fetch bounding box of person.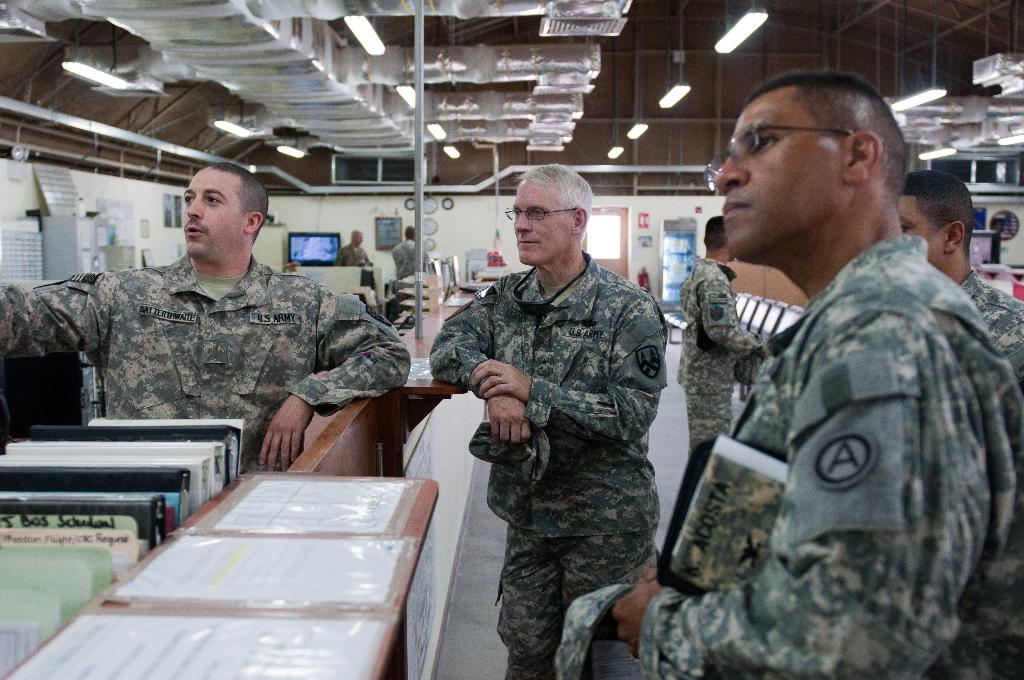
Bbox: (0,159,423,476).
